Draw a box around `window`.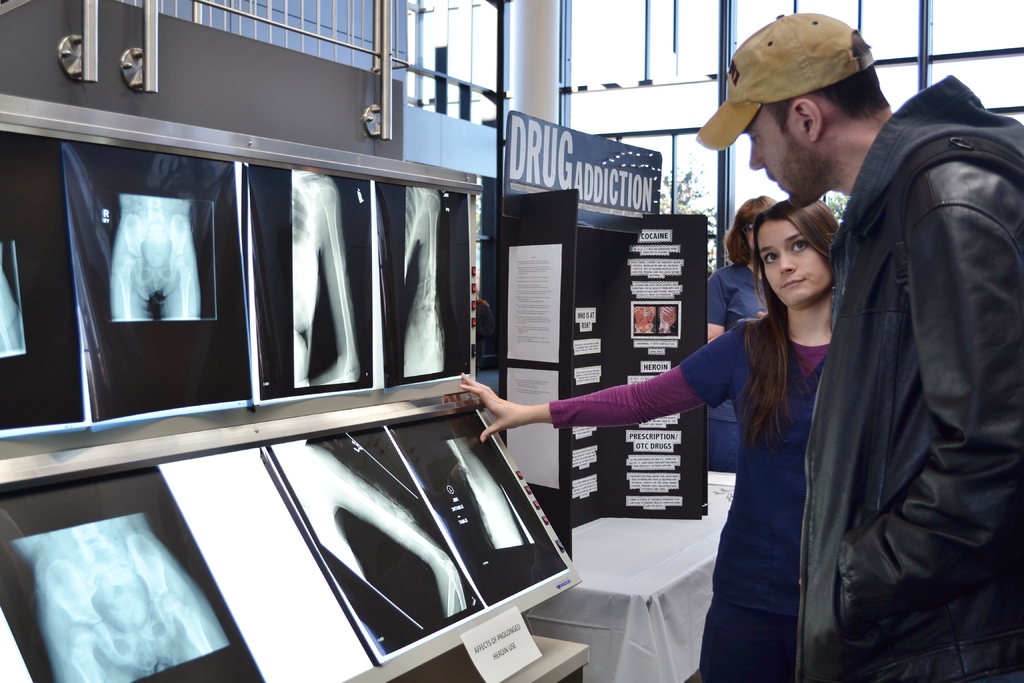
<bbox>554, 0, 1023, 291</bbox>.
